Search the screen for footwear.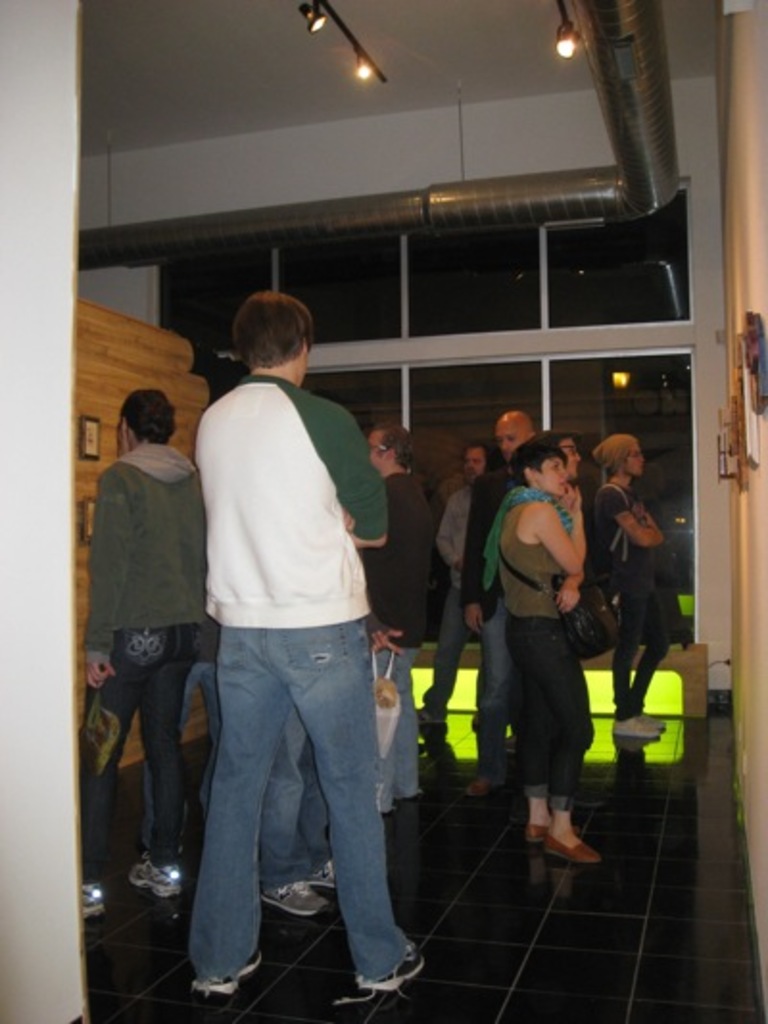
Found at BBox(296, 863, 348, 888).
